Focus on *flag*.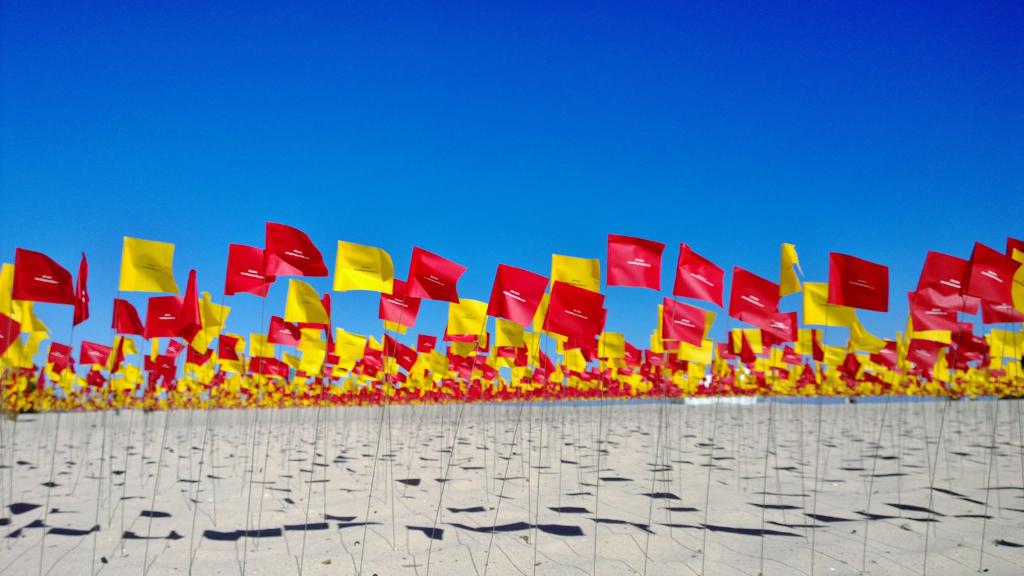
Focused at bbox=[494, 310, 525, 342].
